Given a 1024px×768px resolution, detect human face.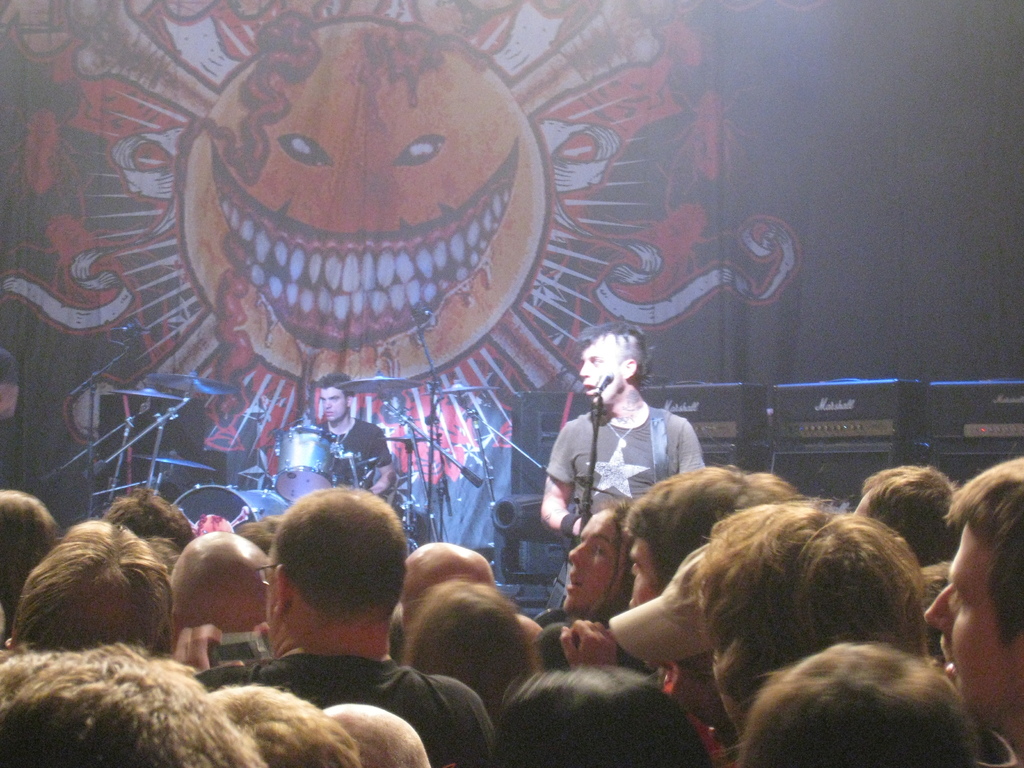
rect(927, 523, 1023, 725).
